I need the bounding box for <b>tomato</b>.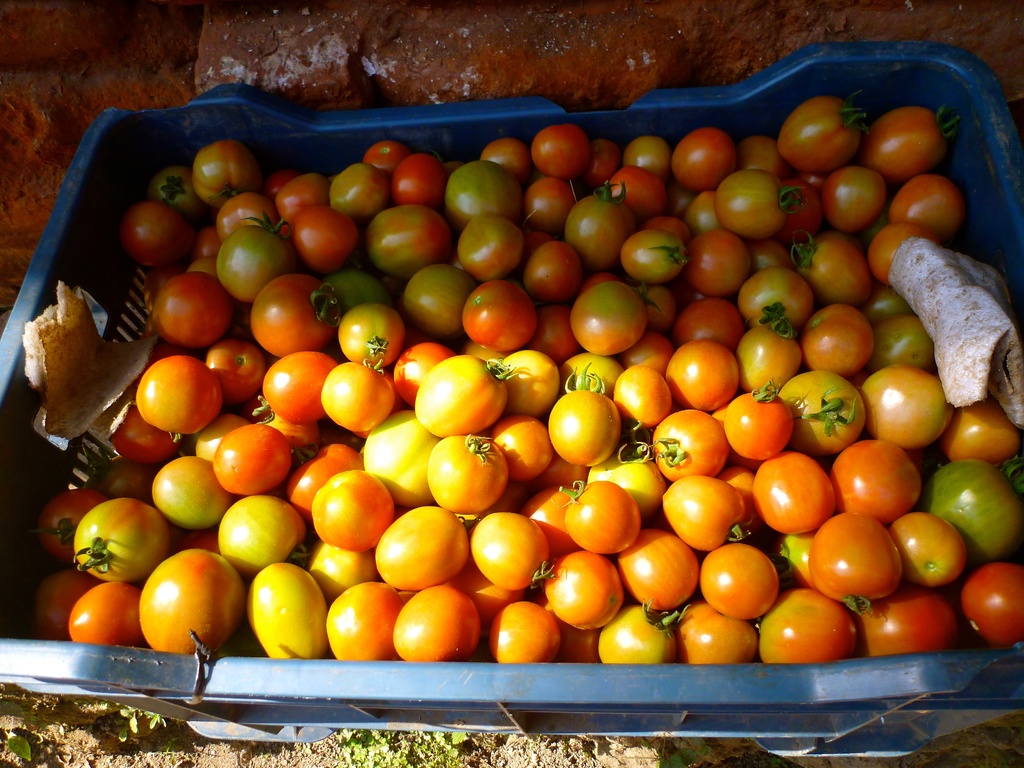
Here it is: bbox=(593, 424, 671, 518).
